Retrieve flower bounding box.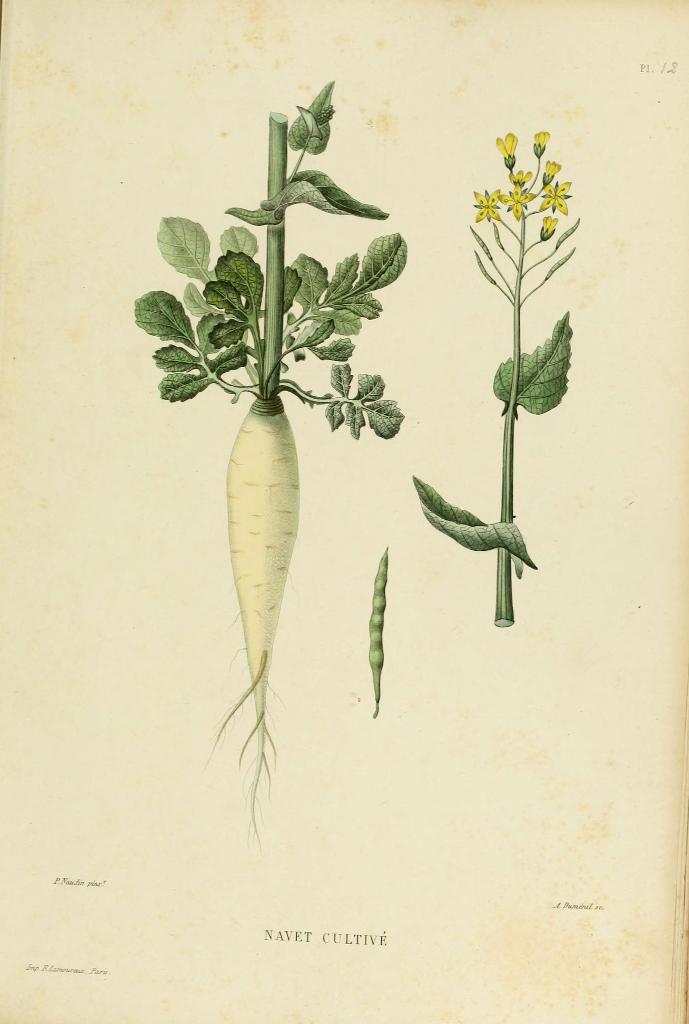
Bounding box: <box>545,158,559,175</box>.
